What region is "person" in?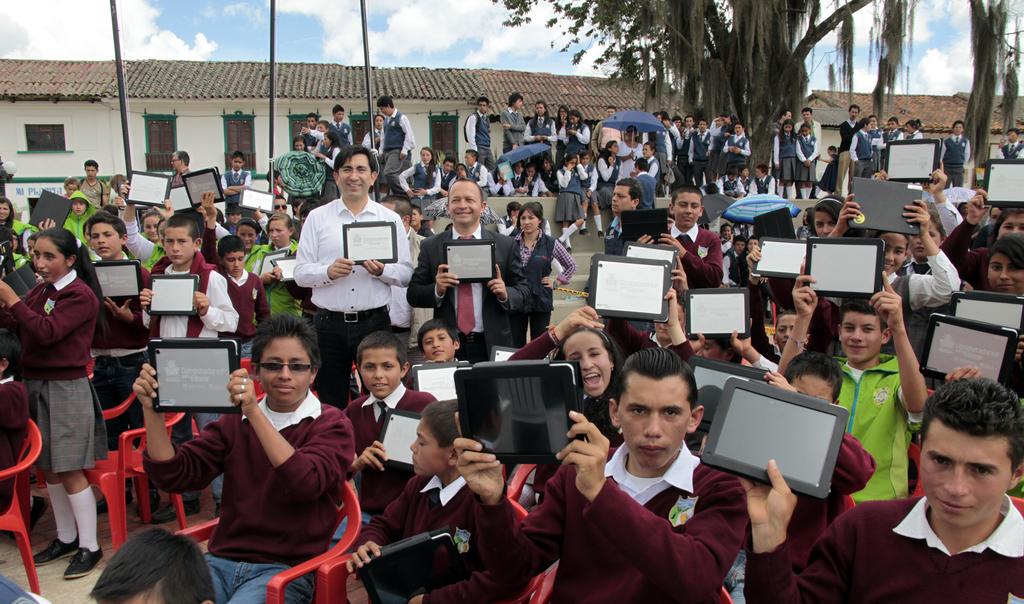
box=[808, 188, 846, 244].
